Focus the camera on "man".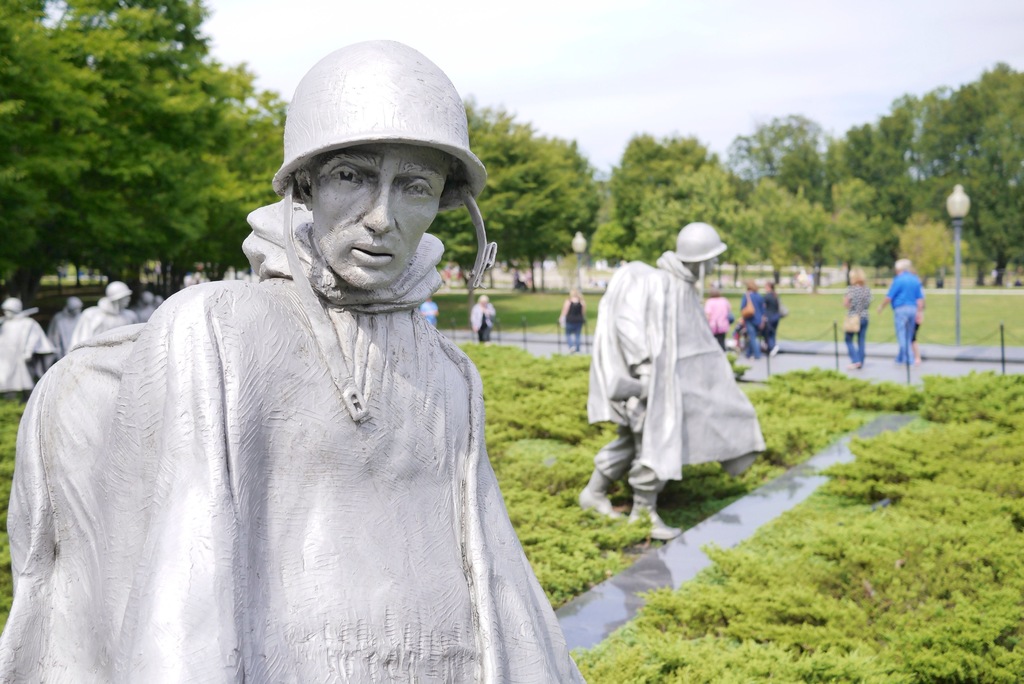
Focus region: BBox(879, 256, 925, 368).
